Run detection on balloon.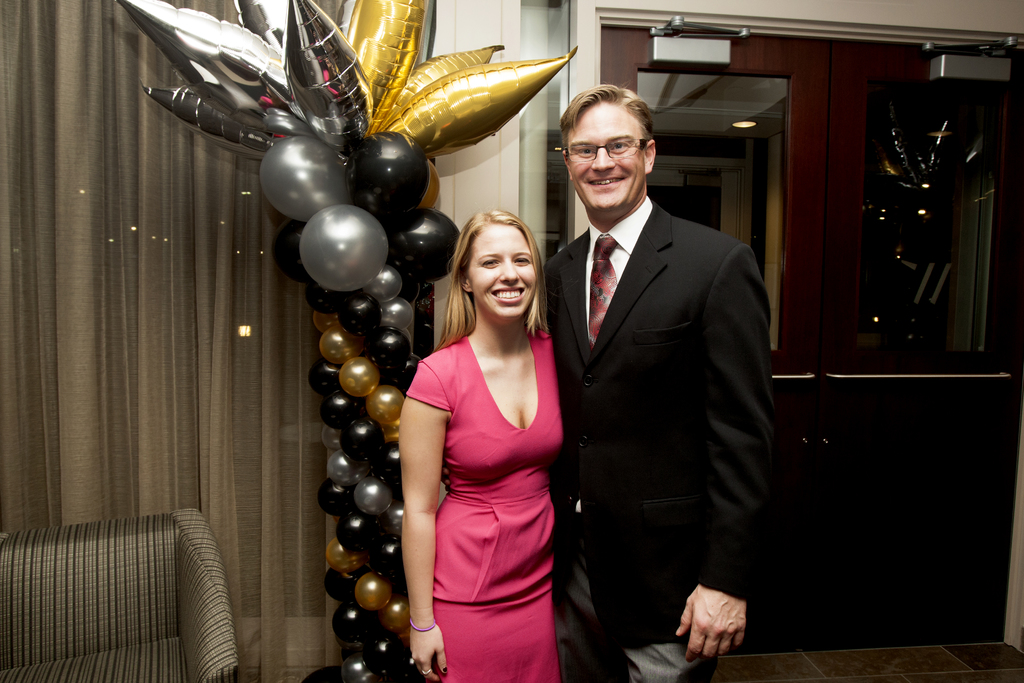
Result: BBox(356, 480, 397, 510).
